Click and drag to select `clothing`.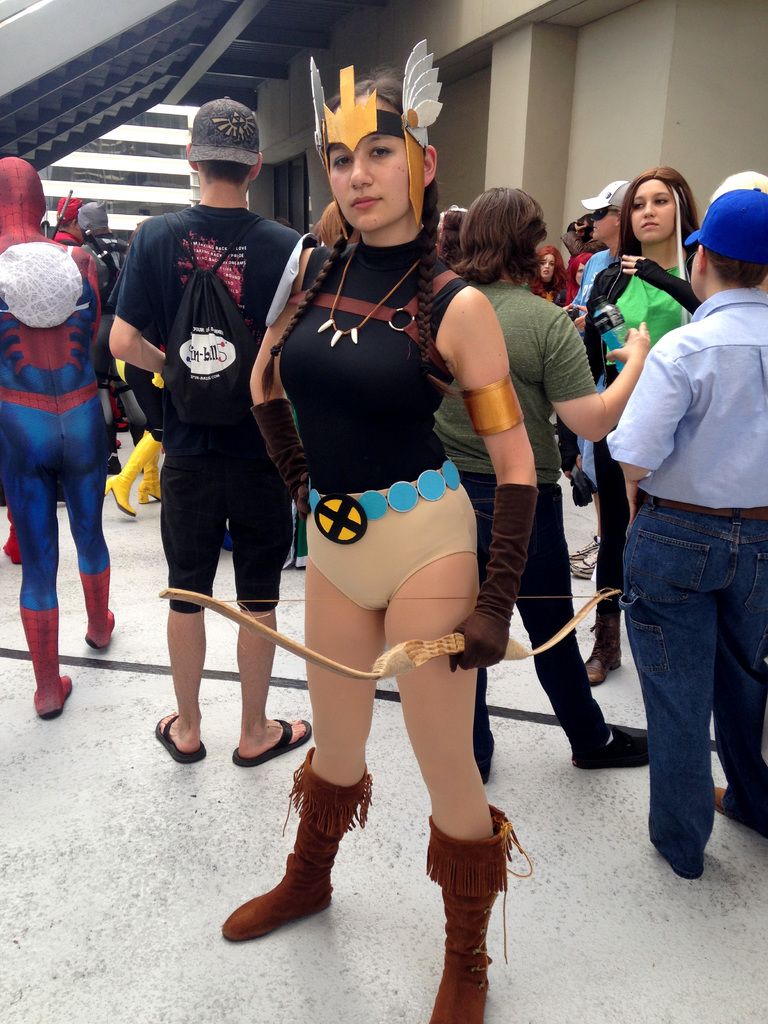
Selection: select_region(255, 152, 488, 608).
